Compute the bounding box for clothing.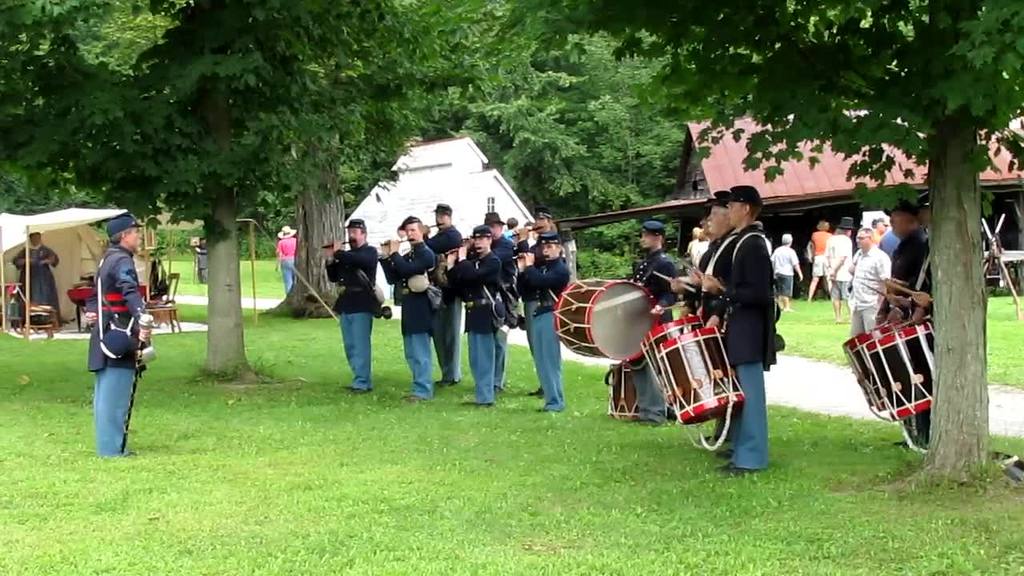
select_region(841, 246, 898, 341).
